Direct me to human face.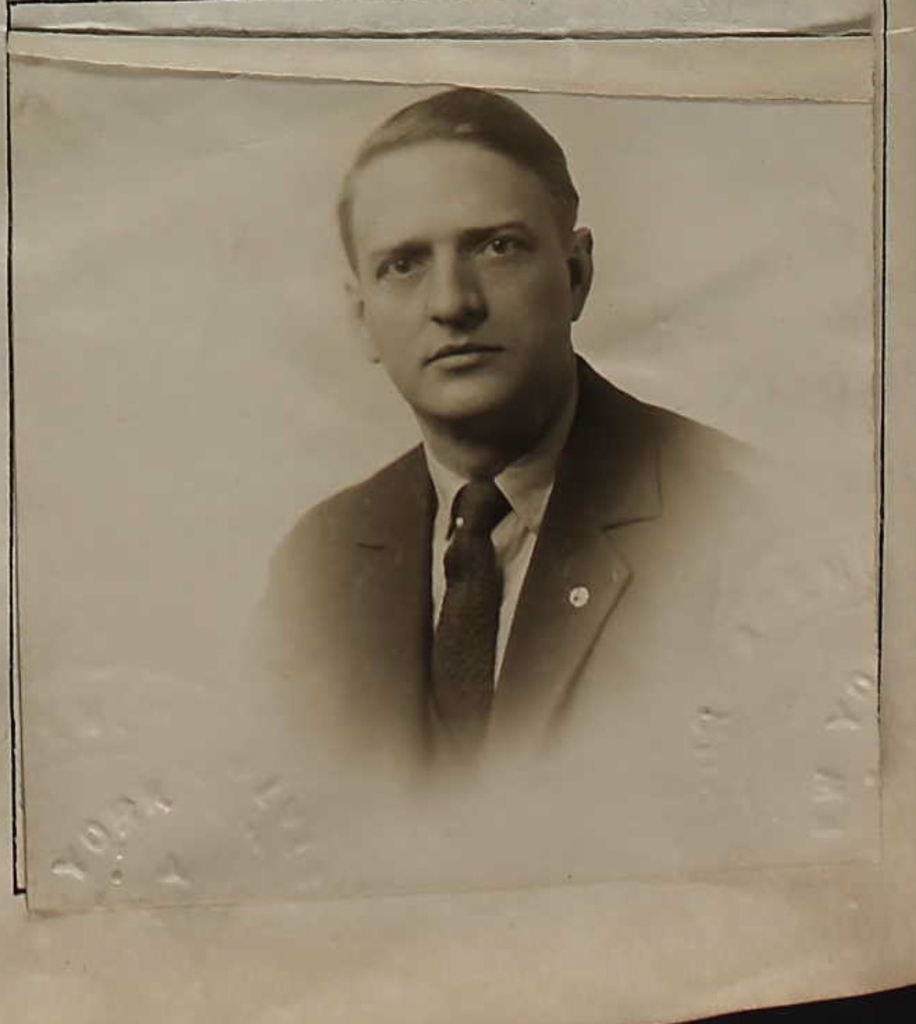
Direction: (left=353, top=138, right=566, bottom=424).
